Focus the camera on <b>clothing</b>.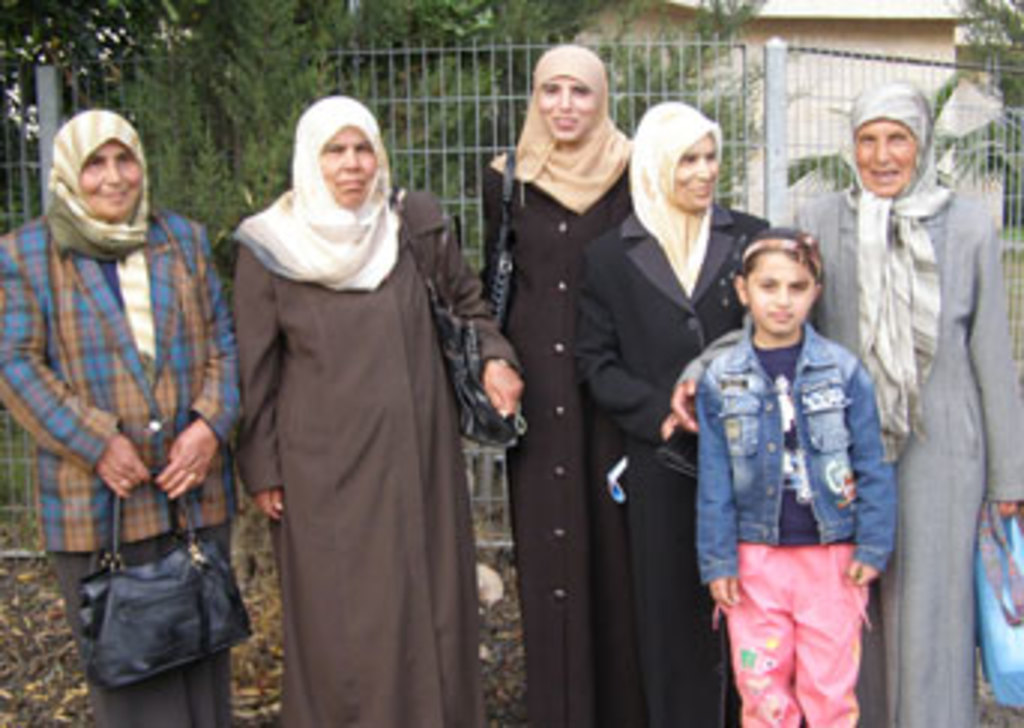
Focus region: 575/96/769/725.
